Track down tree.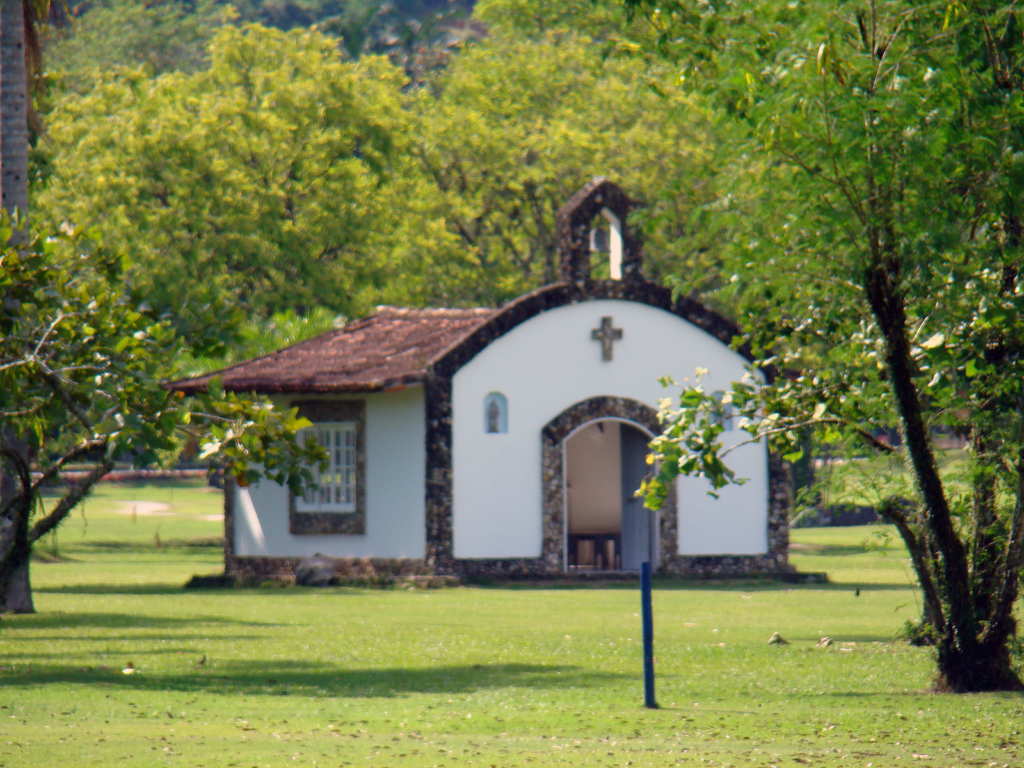
Tracked to 1/193/340/607.
